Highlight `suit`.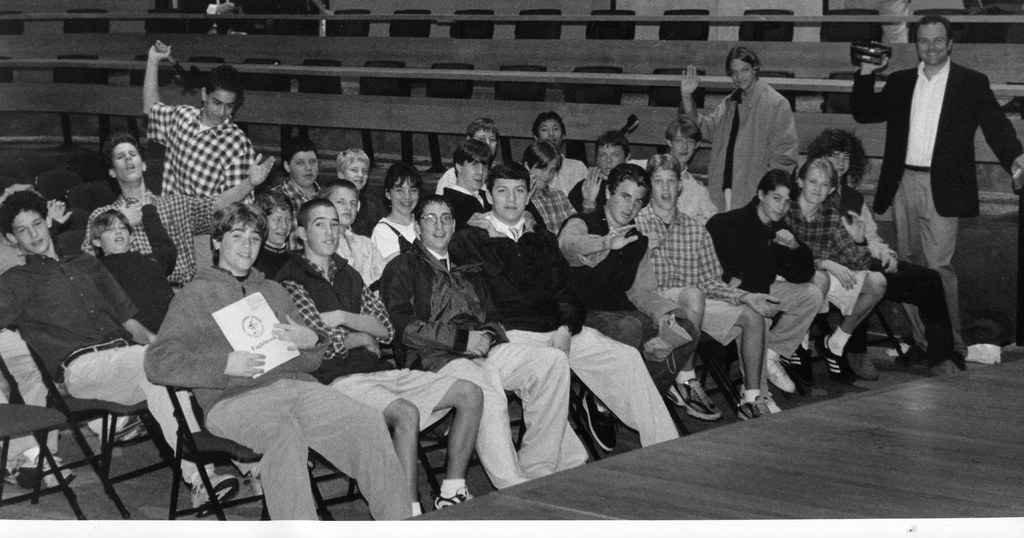
Highlighted region: 862, 28, 1007, 366.
